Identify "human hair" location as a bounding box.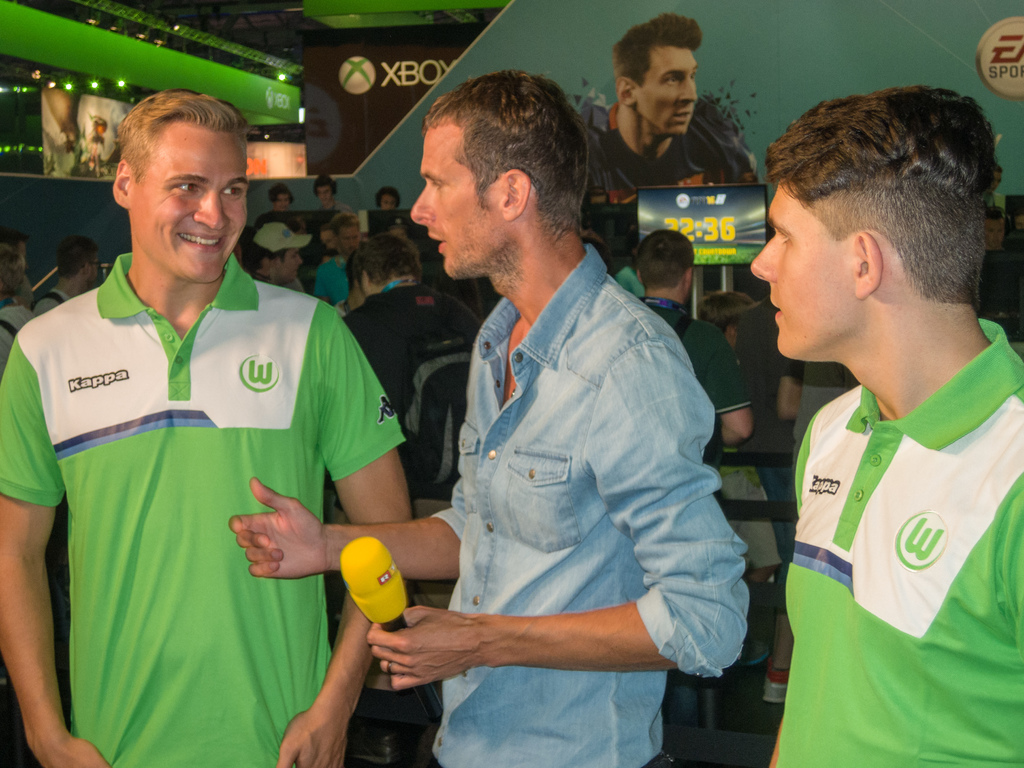
Rect(312, 174, 340, 202).
